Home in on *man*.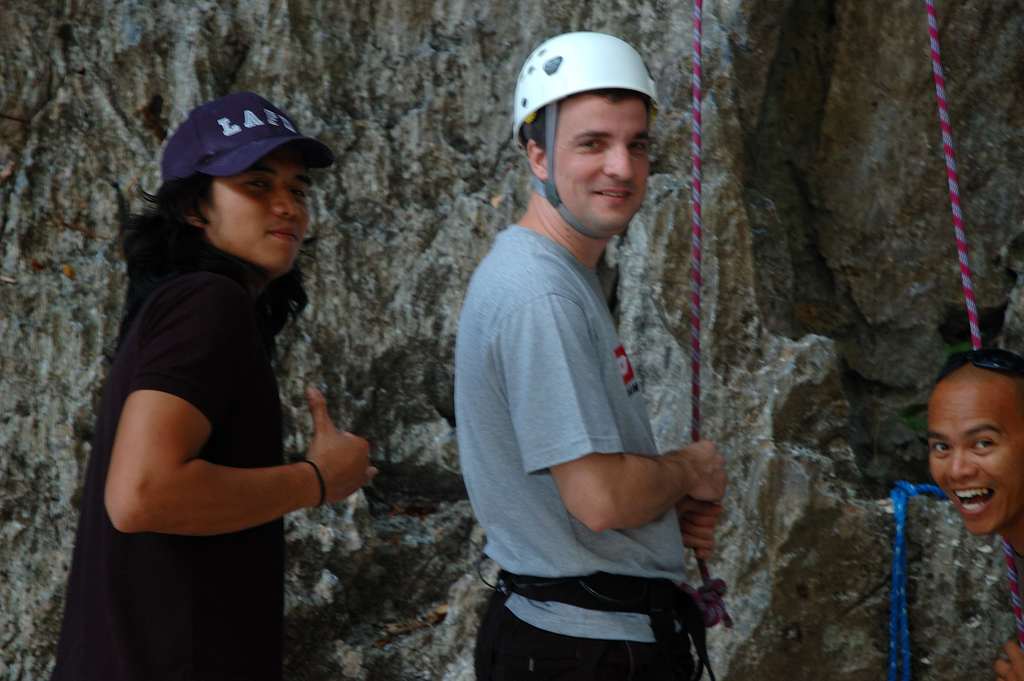
Homed in at select_region(45, 93, 378, 680).
